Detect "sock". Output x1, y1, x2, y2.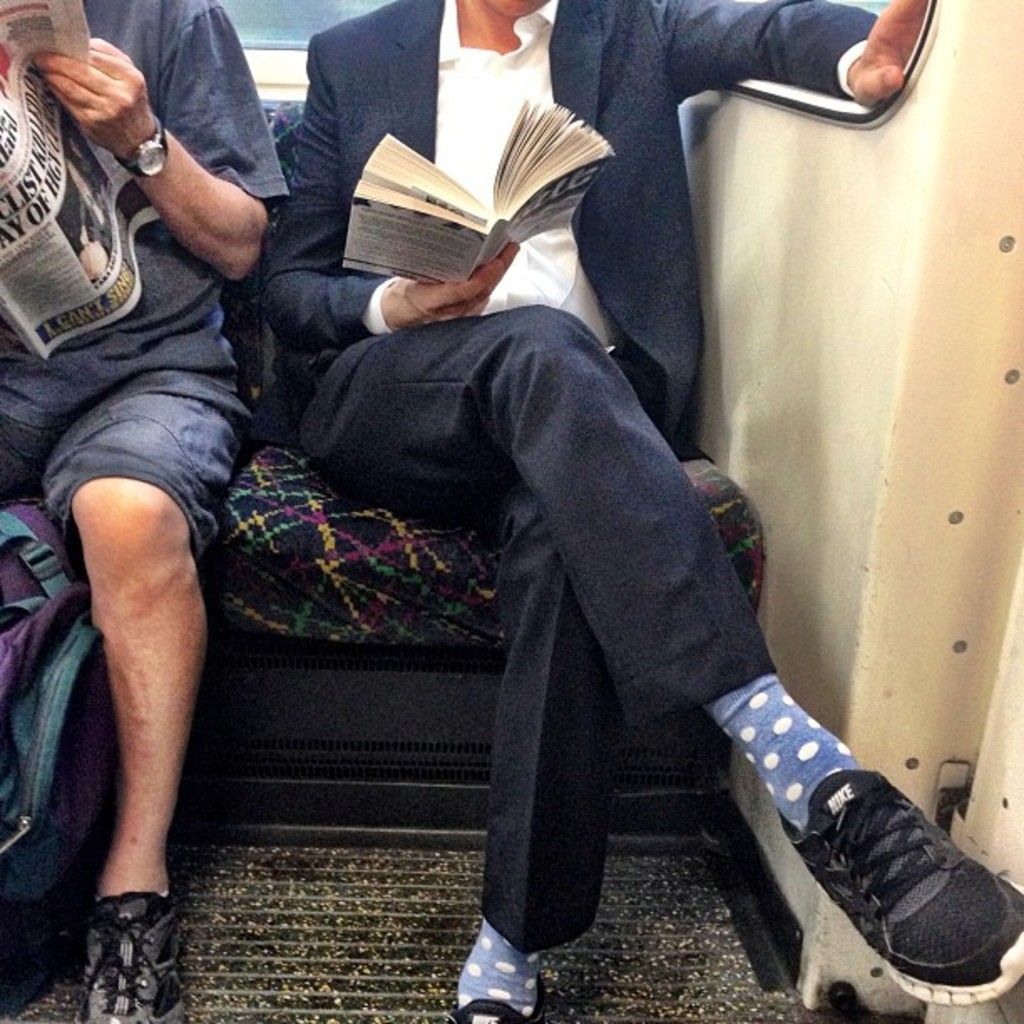
701, 673, 865, 838.
